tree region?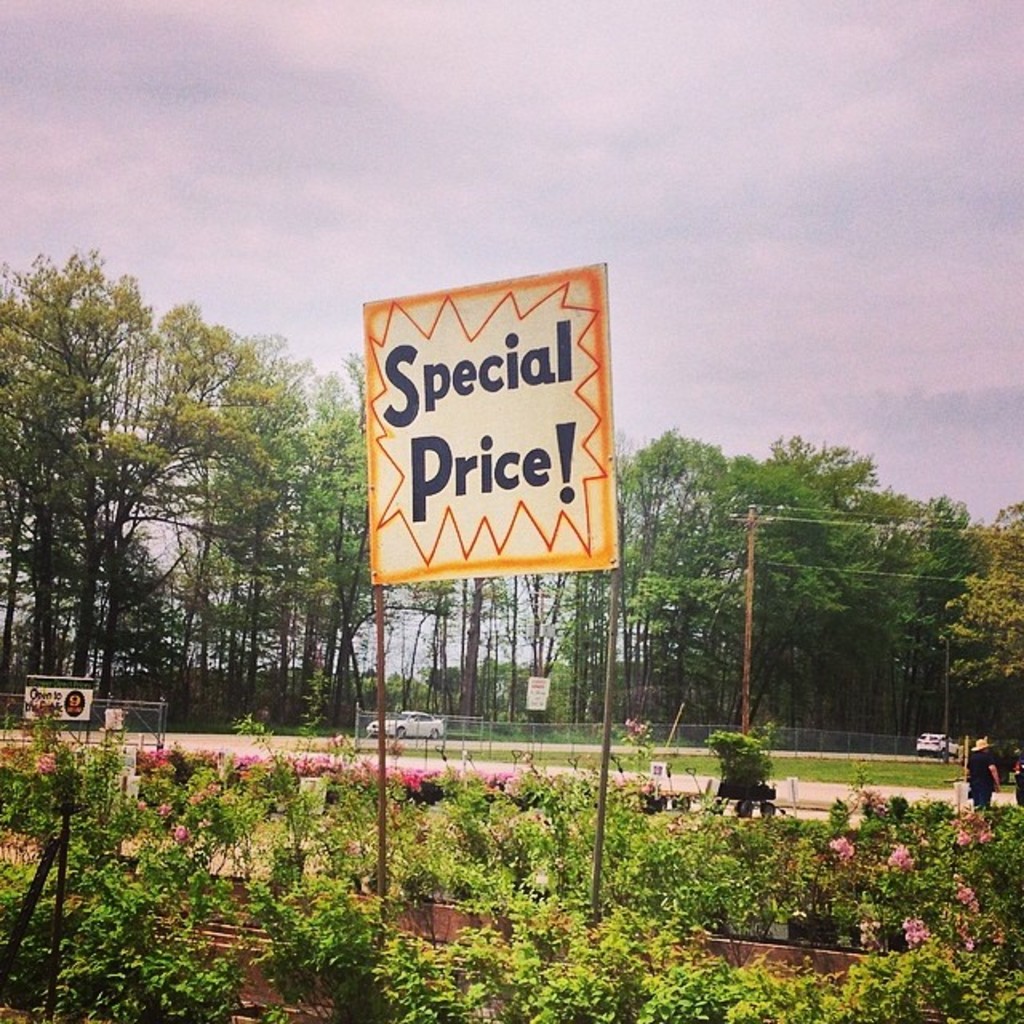
[0, 400, 138, 710]
